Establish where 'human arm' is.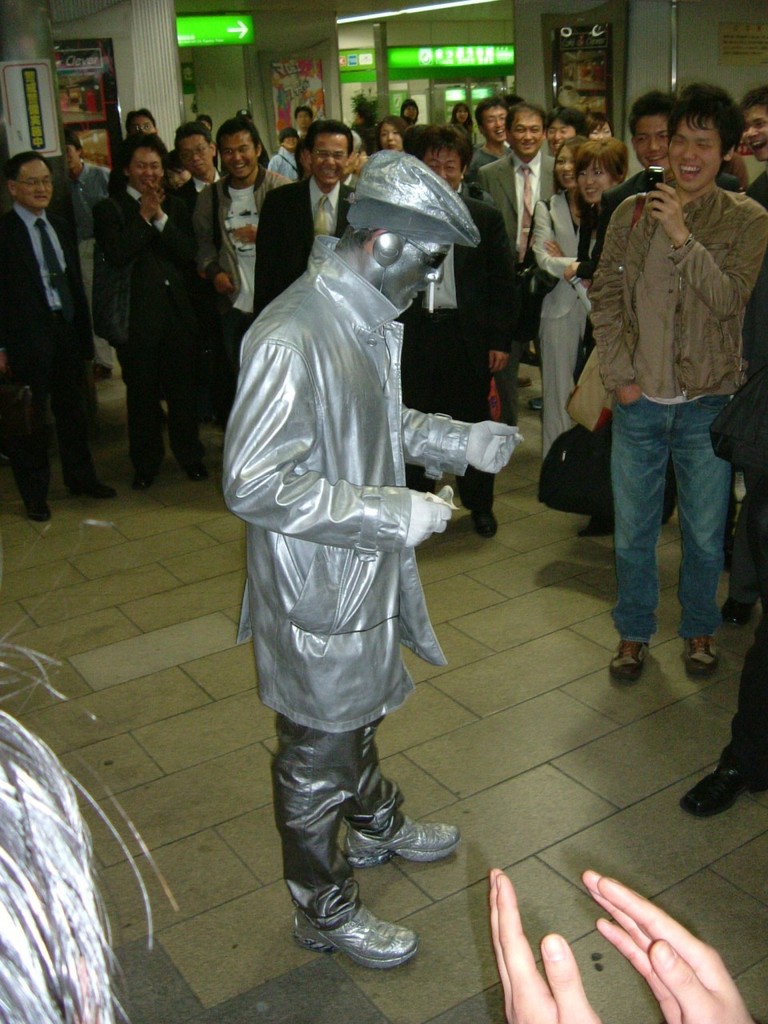
Established at x1=221 y1=341 x2=452 y2=558.
